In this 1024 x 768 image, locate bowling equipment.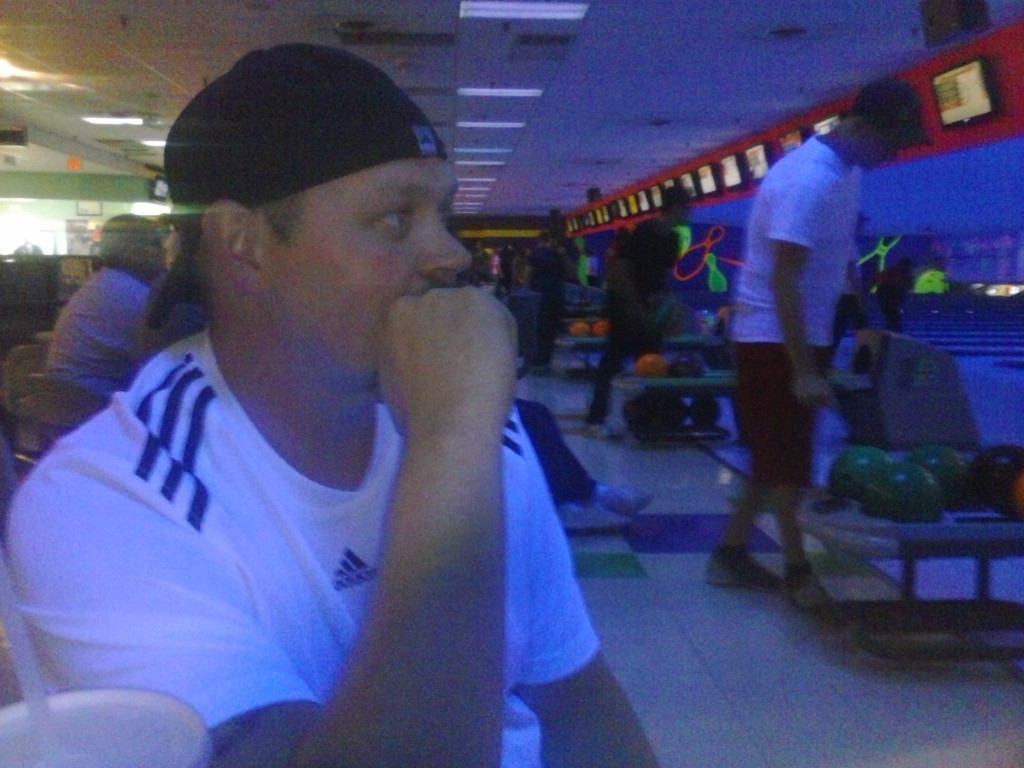
Bounding box: 856 453 948 528.
